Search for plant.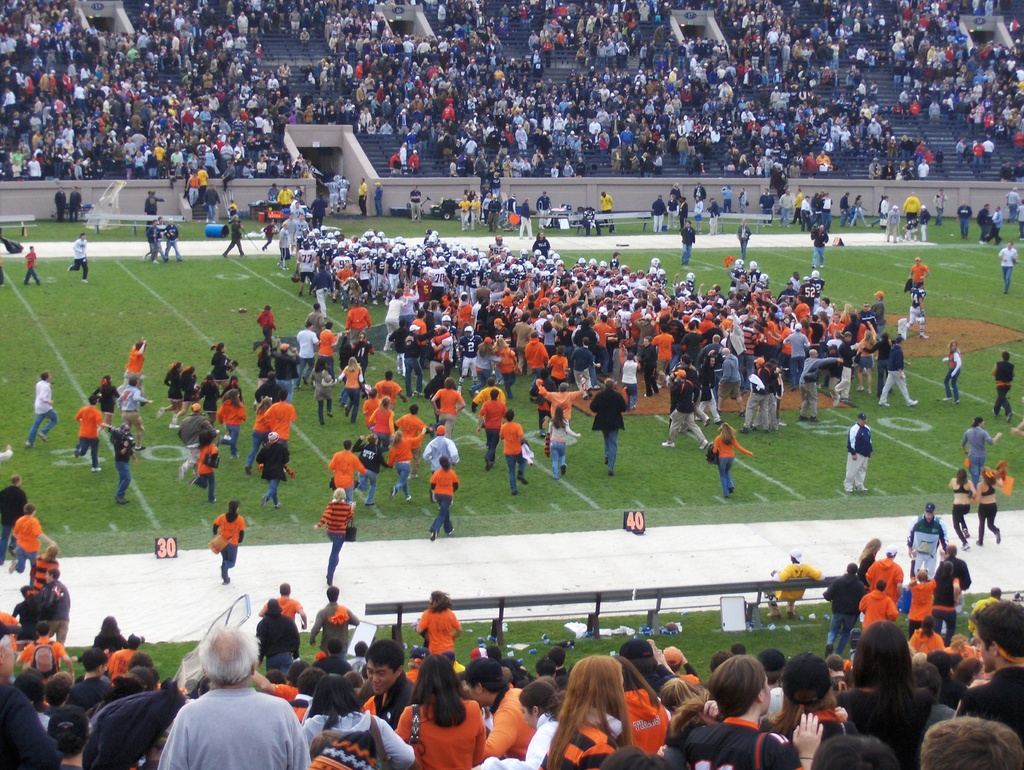
Found at <bbox>316, 207, 470, 242</bbox>.
